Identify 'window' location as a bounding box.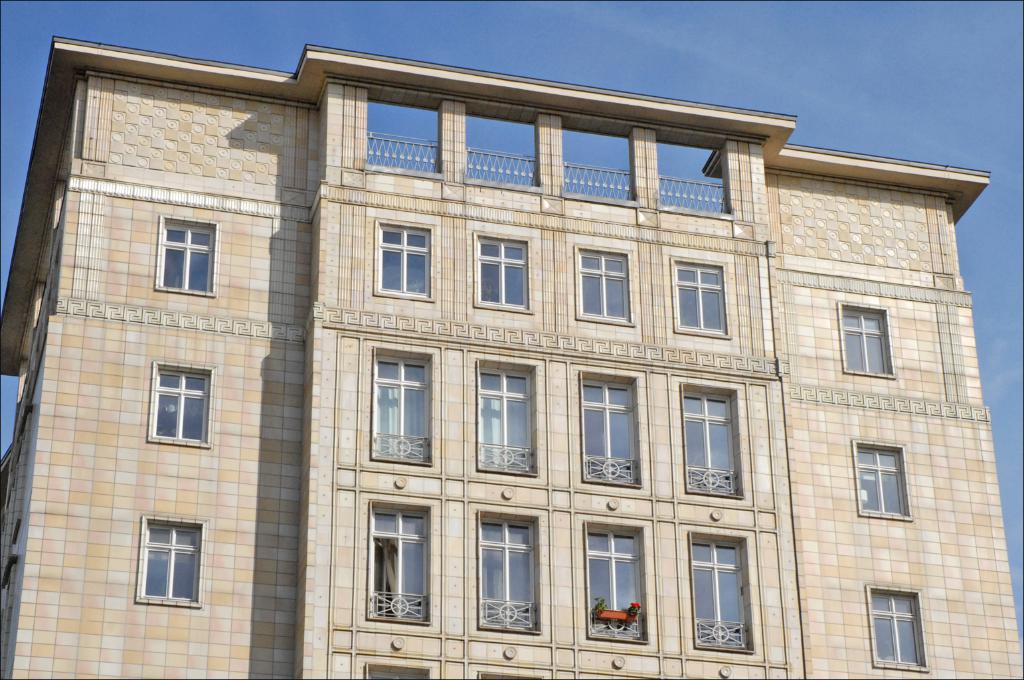
[373,355,434,462].
